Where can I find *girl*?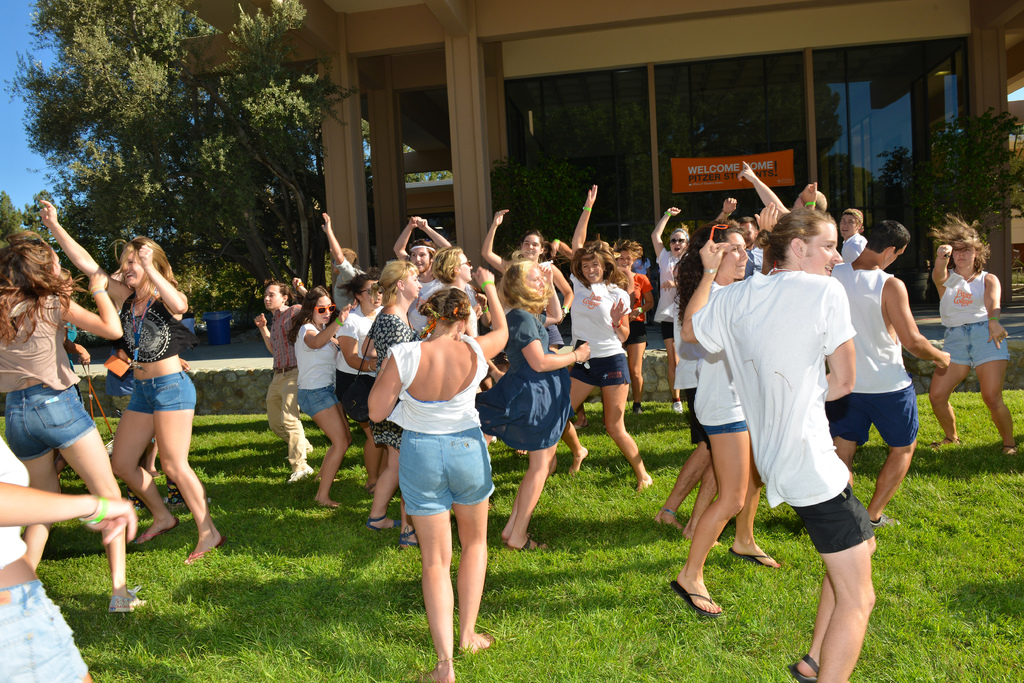
You can find it at bbox(36, 205, 227, 570).
